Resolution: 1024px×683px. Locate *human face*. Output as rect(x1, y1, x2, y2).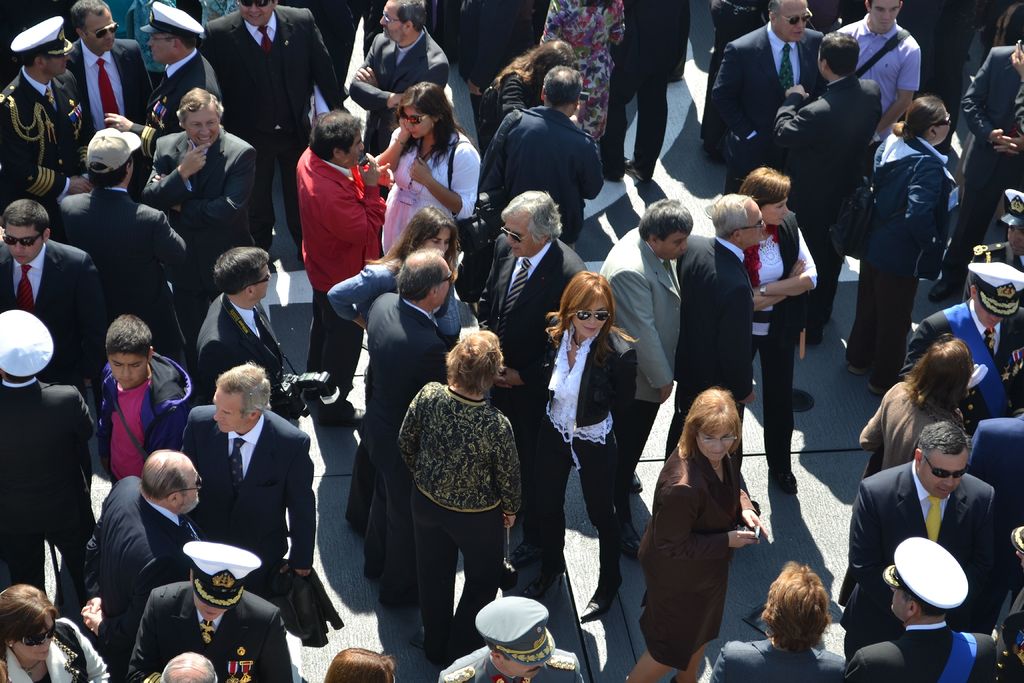
rect(178, 461, 198, 513).
